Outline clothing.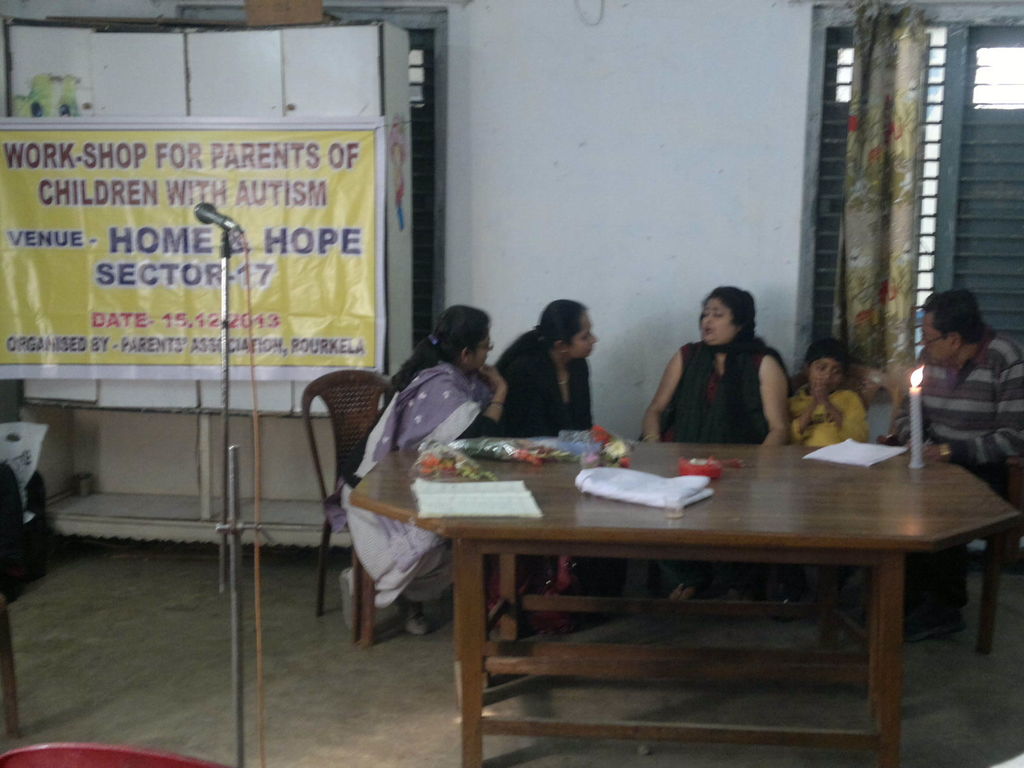
Outline: crop(506, 342, 595, 435).
